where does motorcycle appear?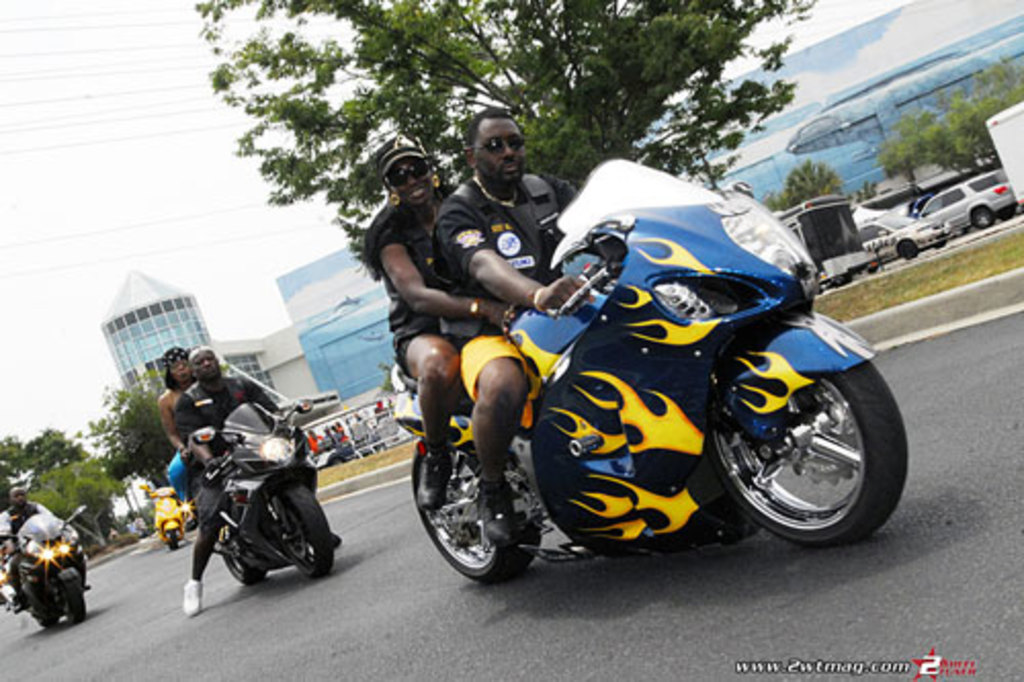
Appears at 166 403 334 584.
